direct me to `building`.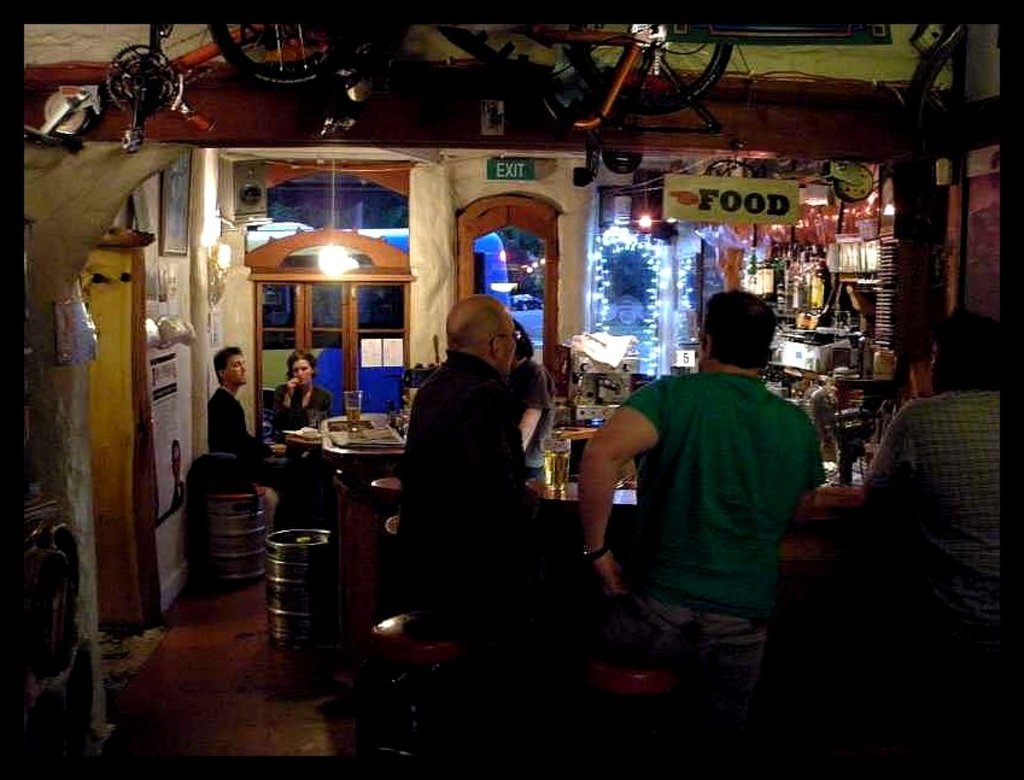
Direction: [22, 22, 1001, 757].
